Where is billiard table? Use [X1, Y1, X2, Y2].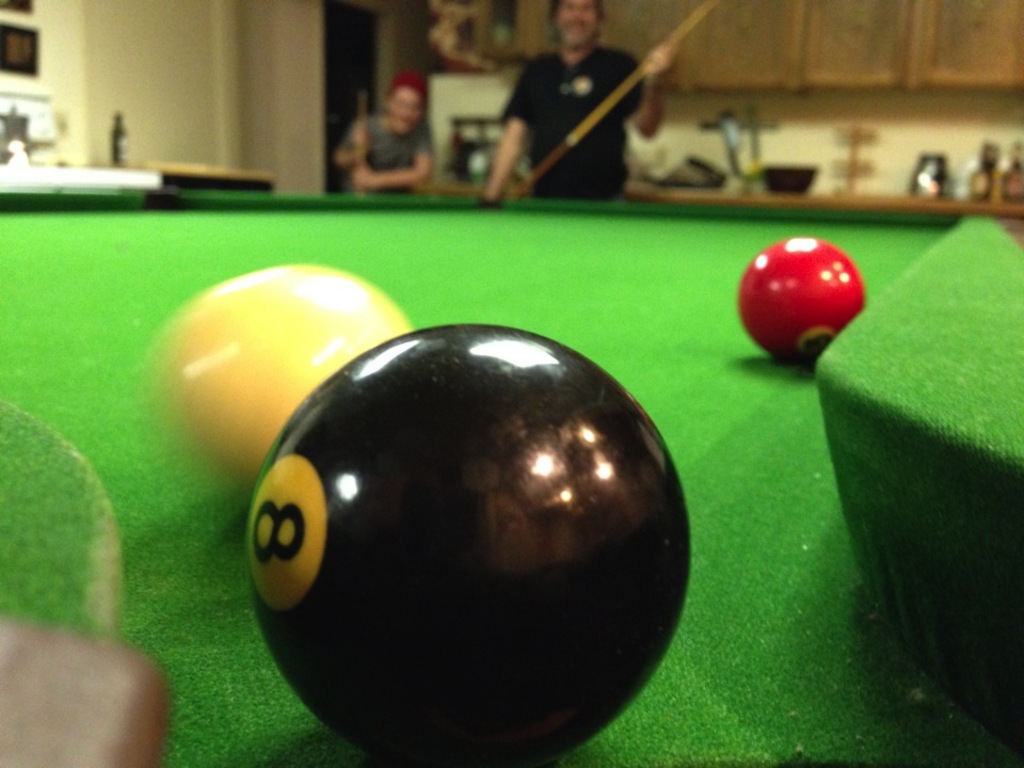
[0, 183, 1023, 767].
